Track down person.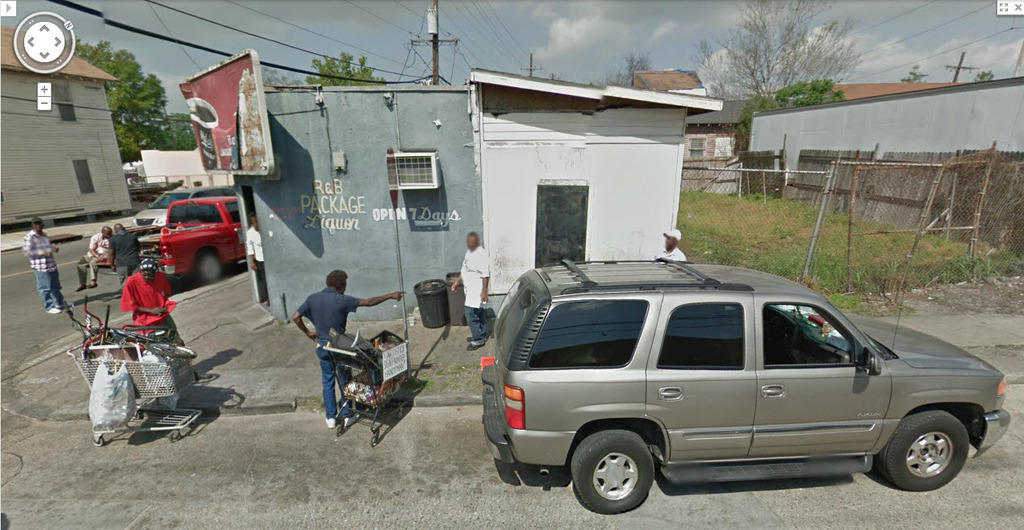
Tracked to 19 219 73 316.
